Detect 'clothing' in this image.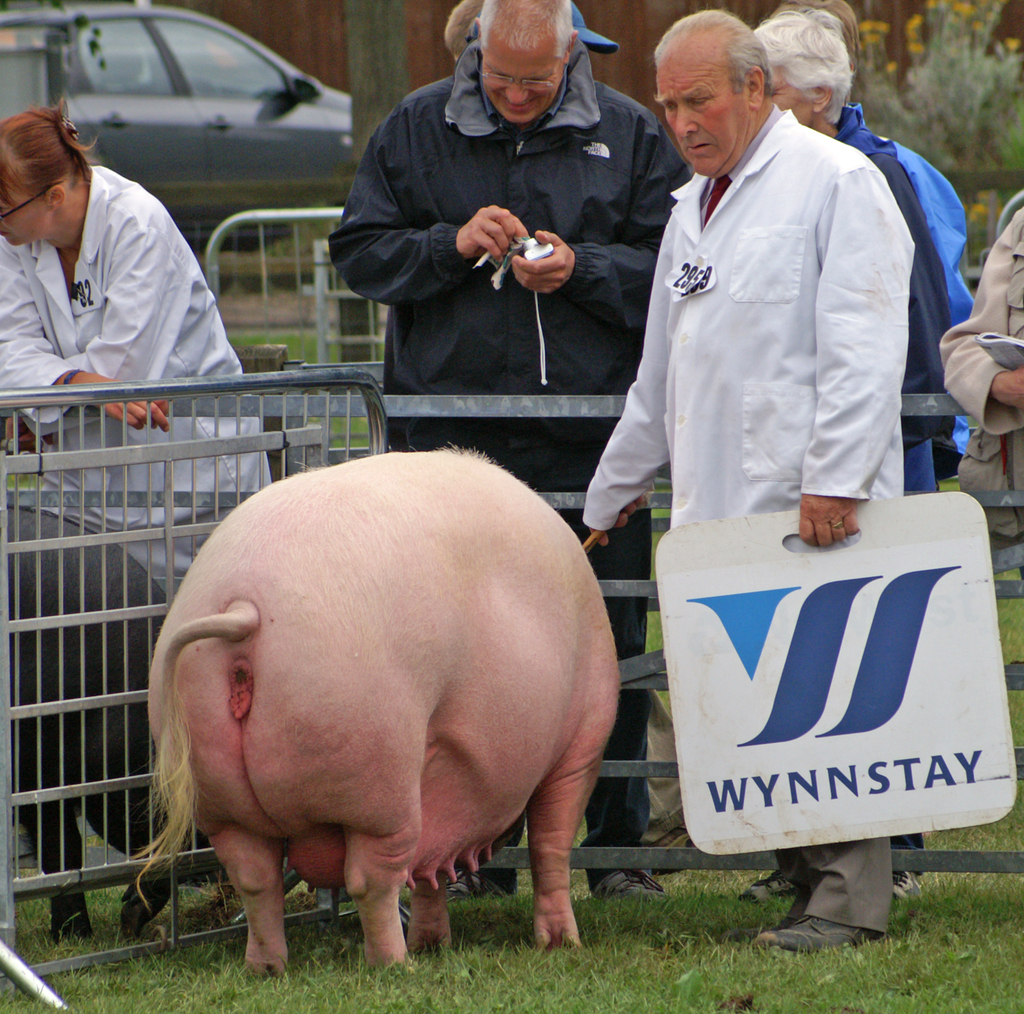
Detection: [0,154,272,609].
